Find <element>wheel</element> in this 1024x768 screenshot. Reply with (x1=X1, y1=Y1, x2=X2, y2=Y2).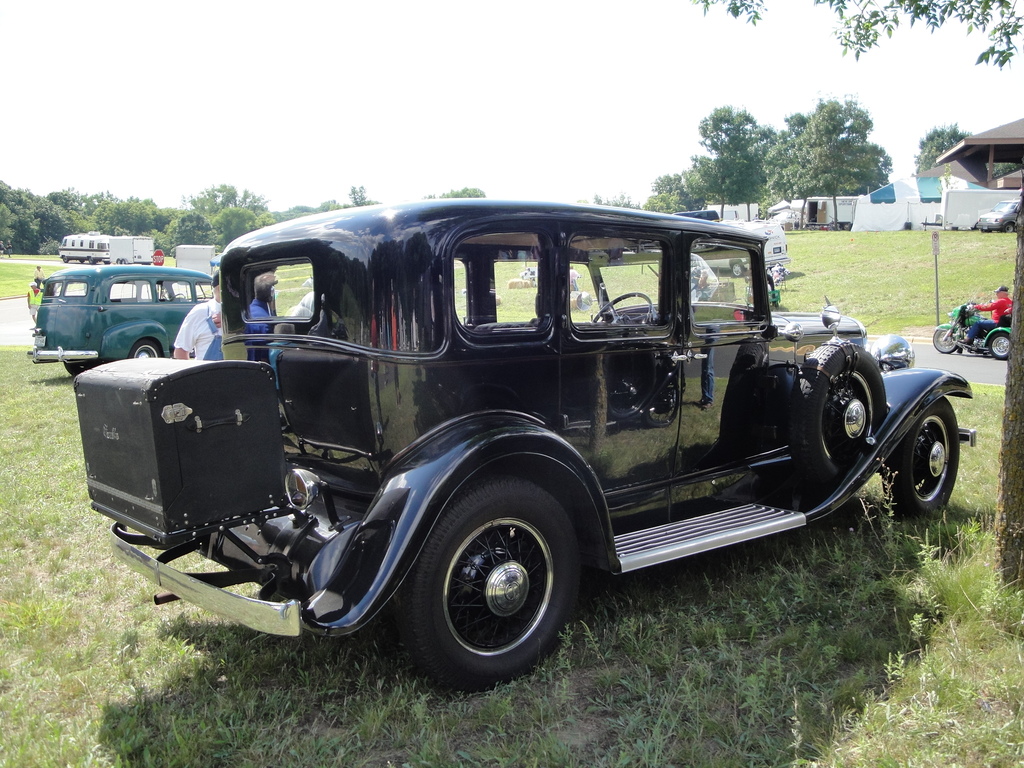
(x1=588, y1=286, x2=653, y2=323).
